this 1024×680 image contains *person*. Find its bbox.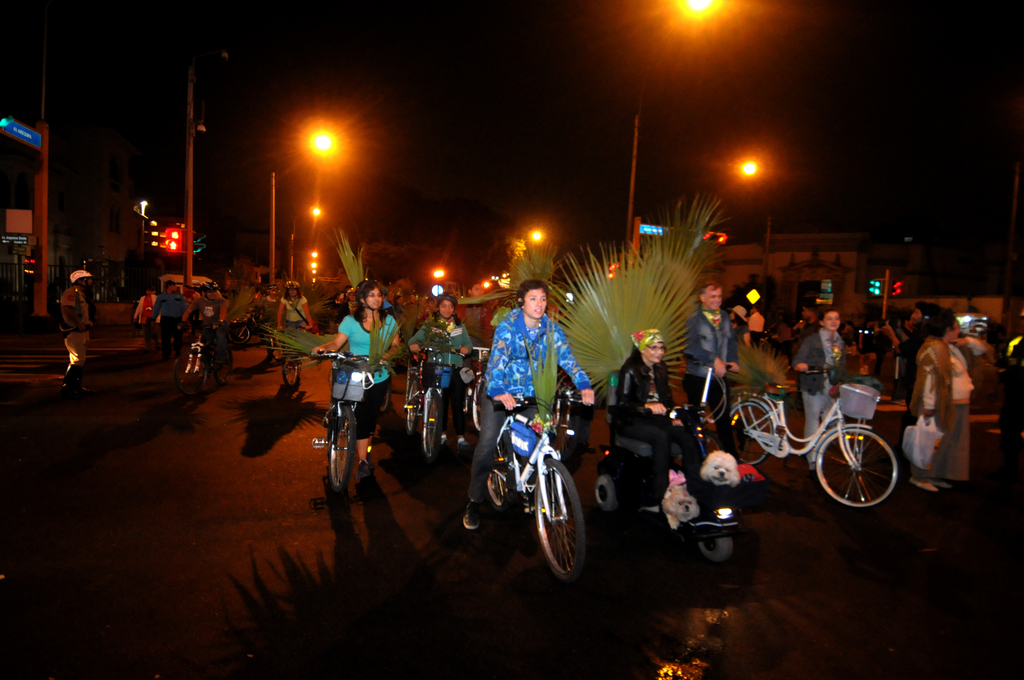
Rect(616, 314, 709, 506).
